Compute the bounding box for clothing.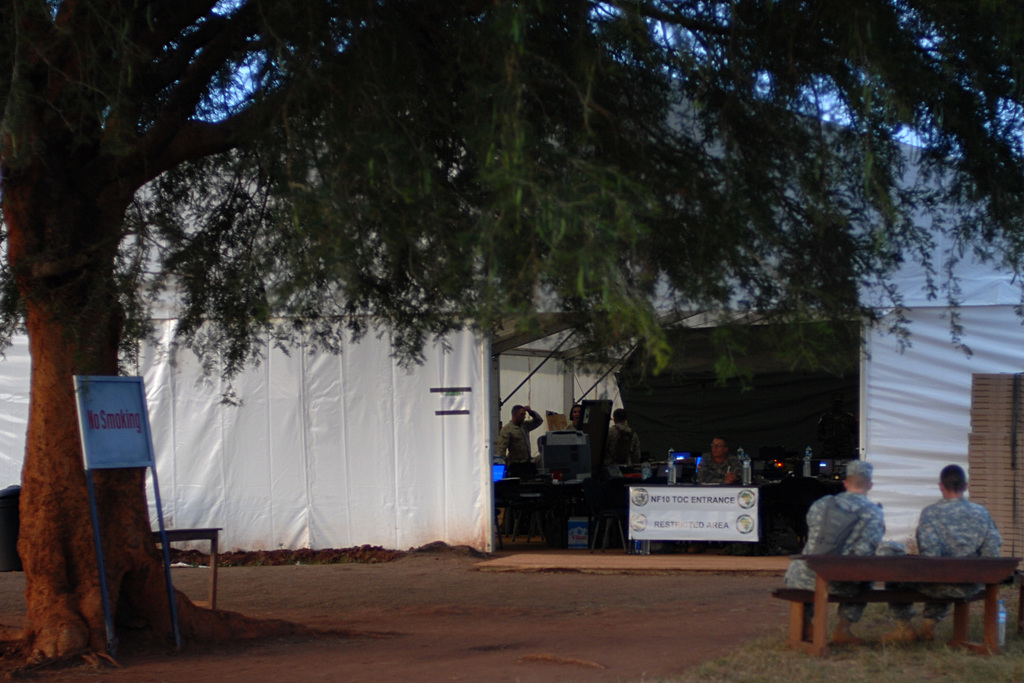
x1=496 y1=414 x2=543 y2=477.
